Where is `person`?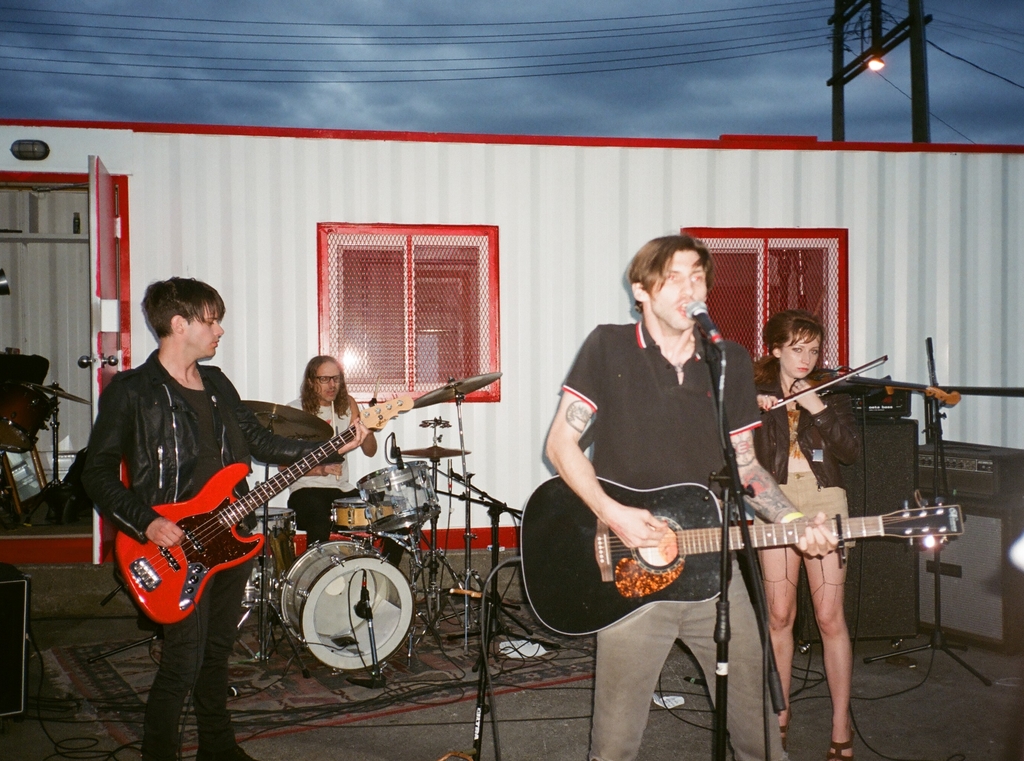
Rect(553, 228, 781, 746).
